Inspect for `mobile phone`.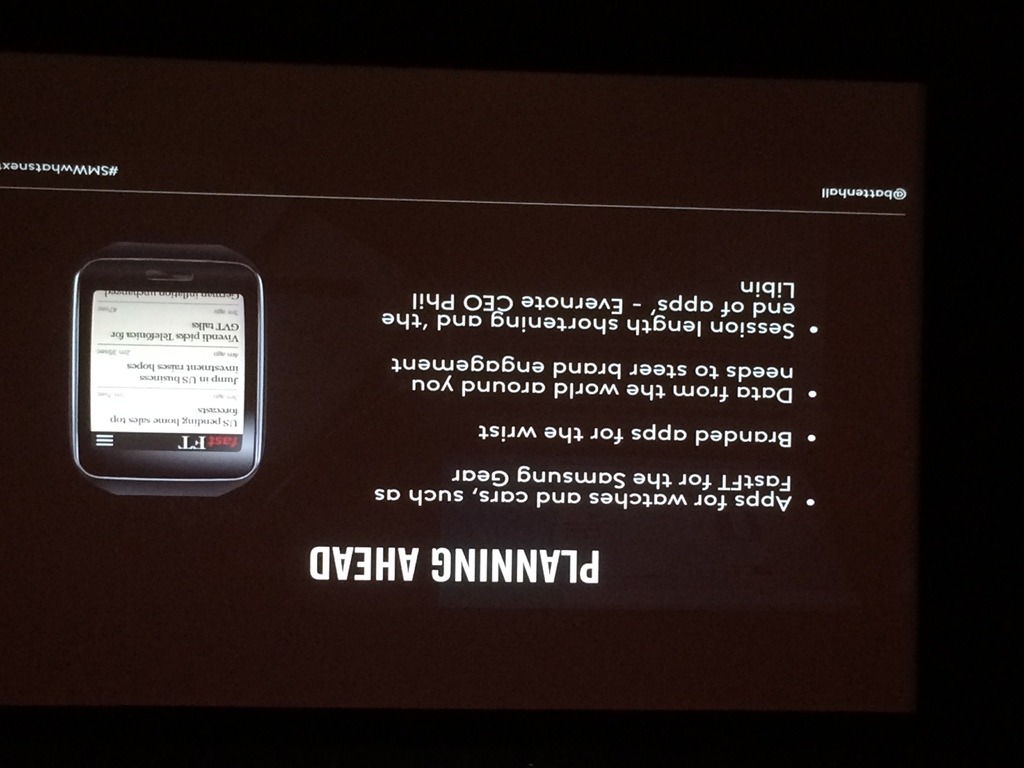
Inspection: BBox(67, 243, 264, 490).
